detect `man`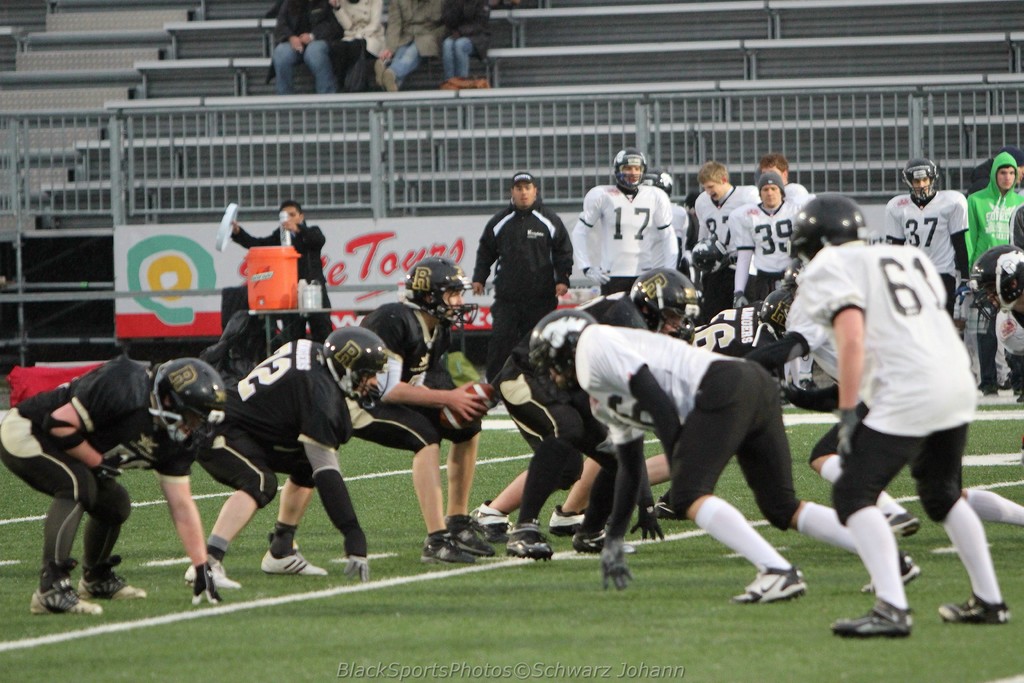
{"left": 525, "top": 308, "right": 926, "bottom": 606}
